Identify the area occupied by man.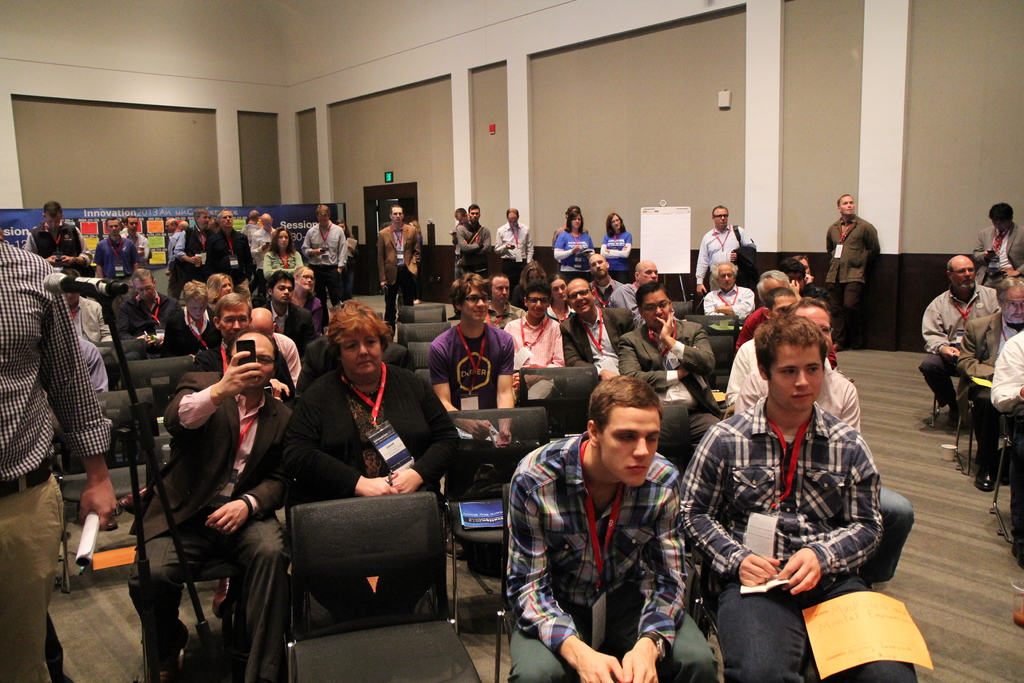
Area: region(429, 273, 517, 450).
